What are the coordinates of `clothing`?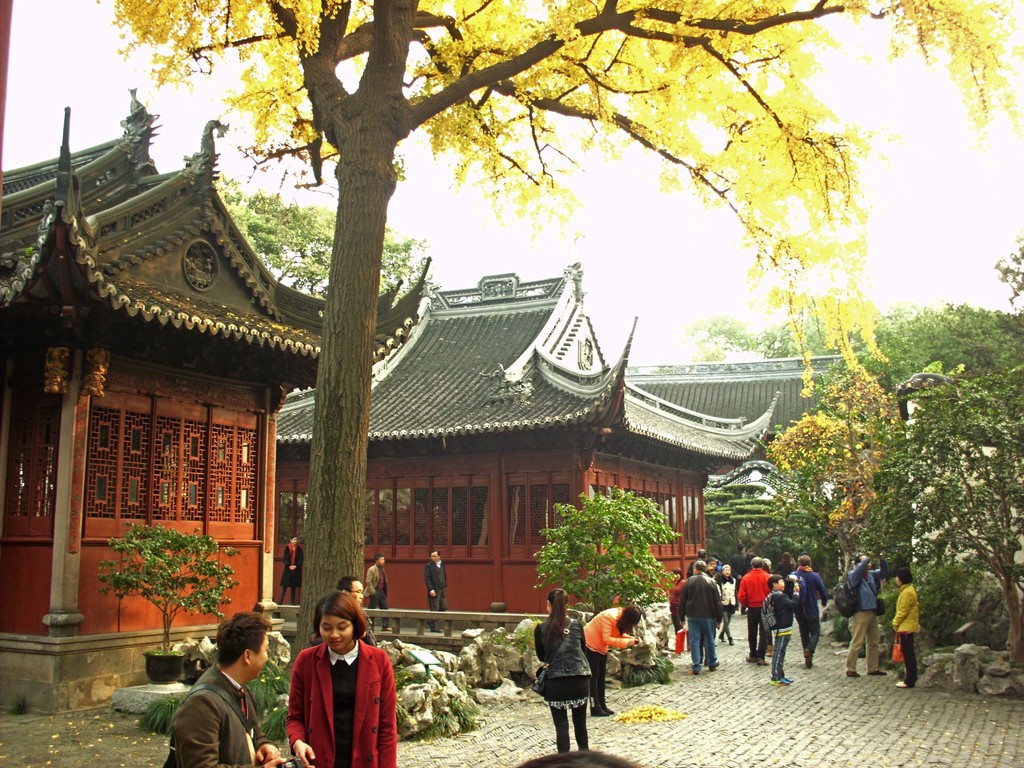
box(280, 545, 305, 596).
